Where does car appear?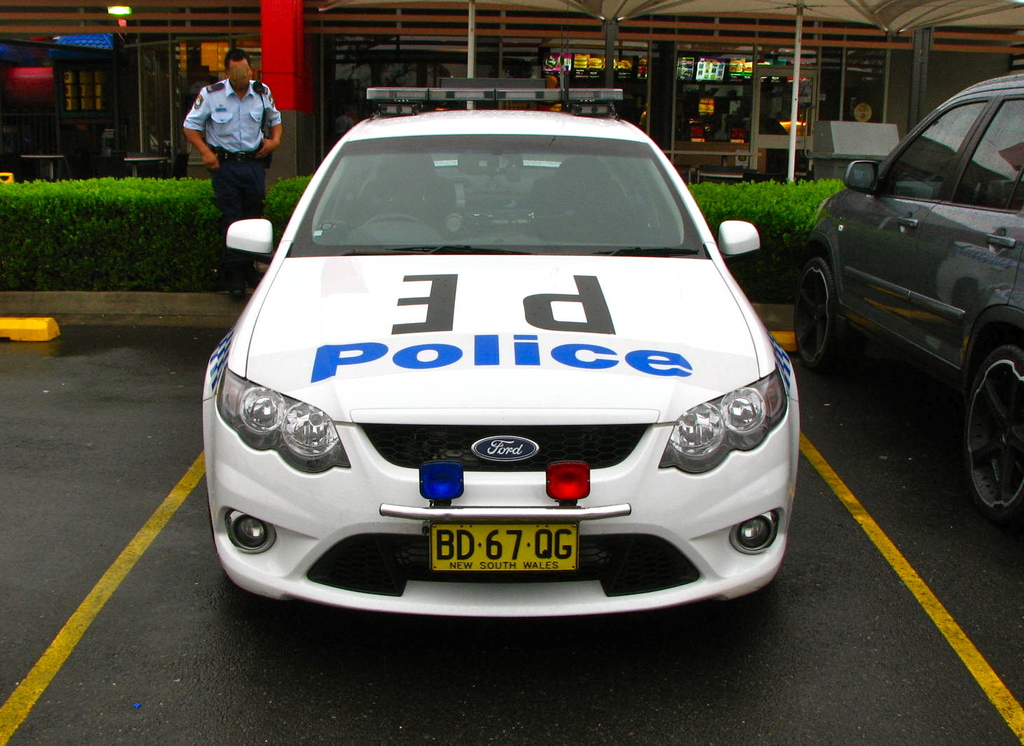
Appears at box(198, 103, 803, 630).
